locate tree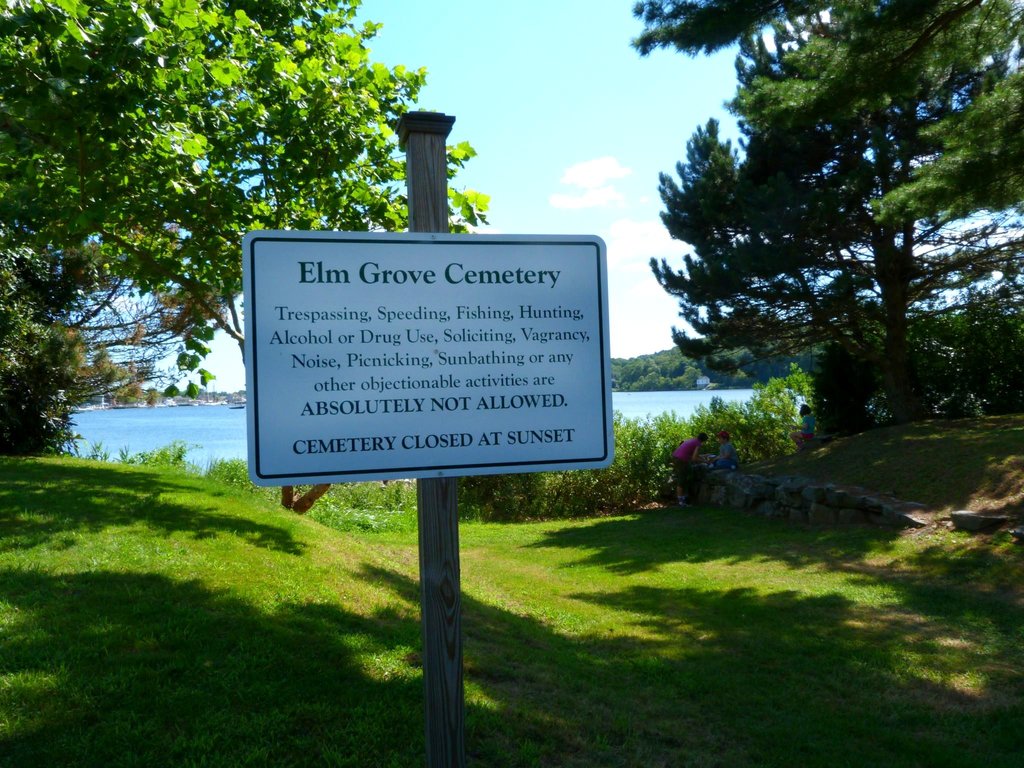
BBox(661, 12, 1000, 468)
